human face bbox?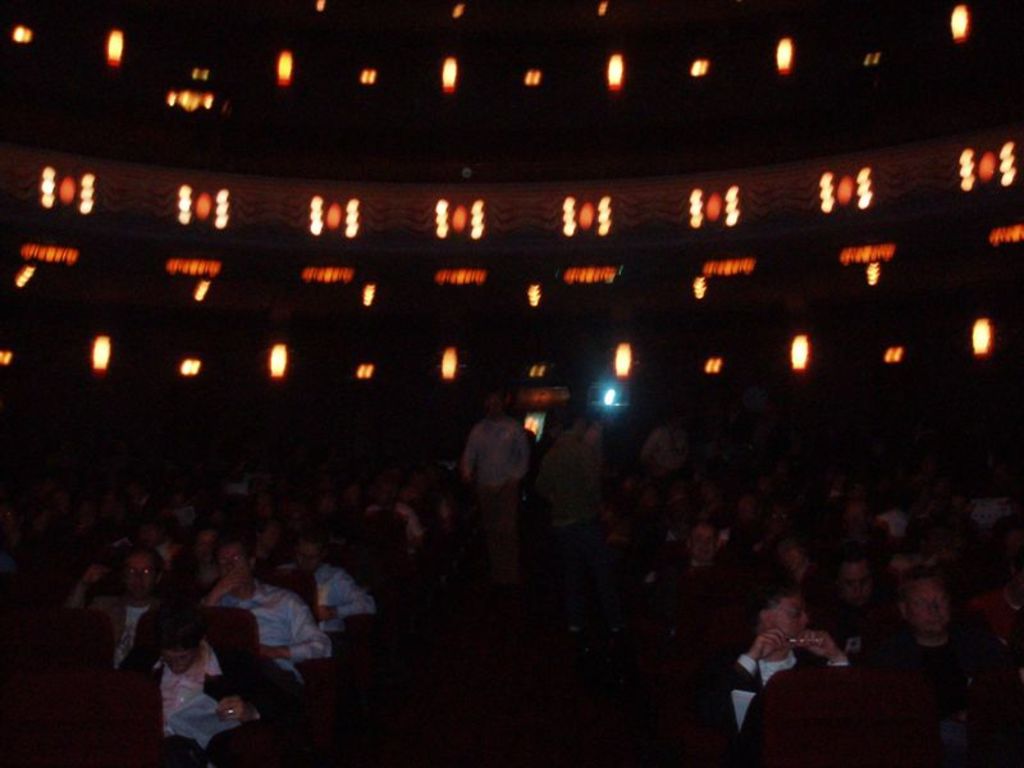
box(911, 581, 947, 632)
